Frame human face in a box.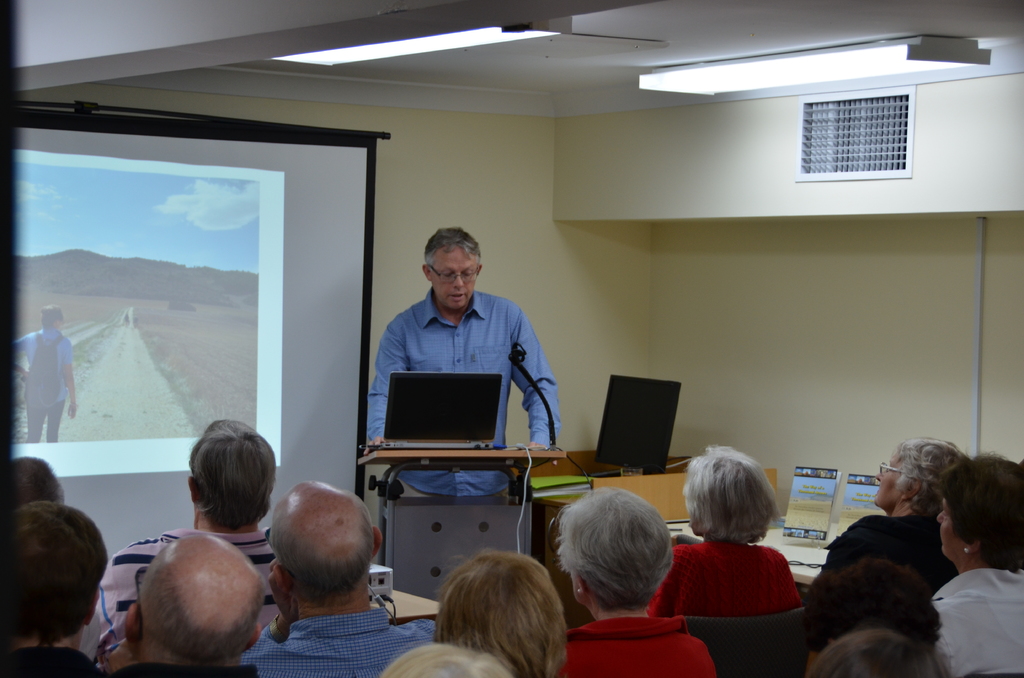
BBox(938, 495, 971, 554).
